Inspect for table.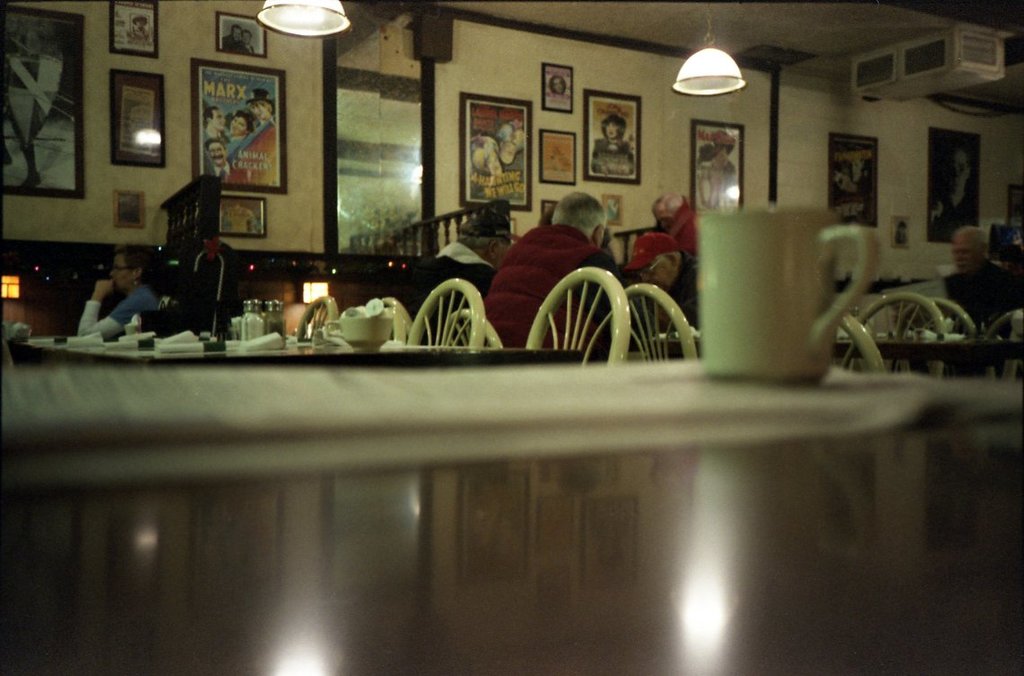
Inspection: (left=836, top=337, right=991, bottom=372).
